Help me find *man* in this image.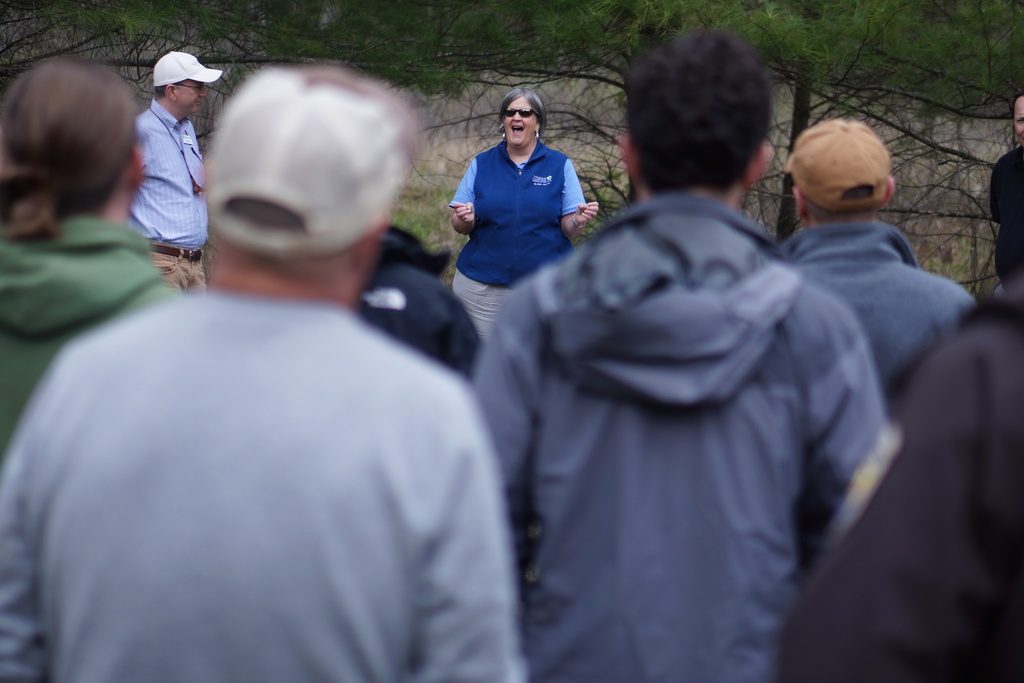
Found it: bbox=(130, 48, 224, 290).
